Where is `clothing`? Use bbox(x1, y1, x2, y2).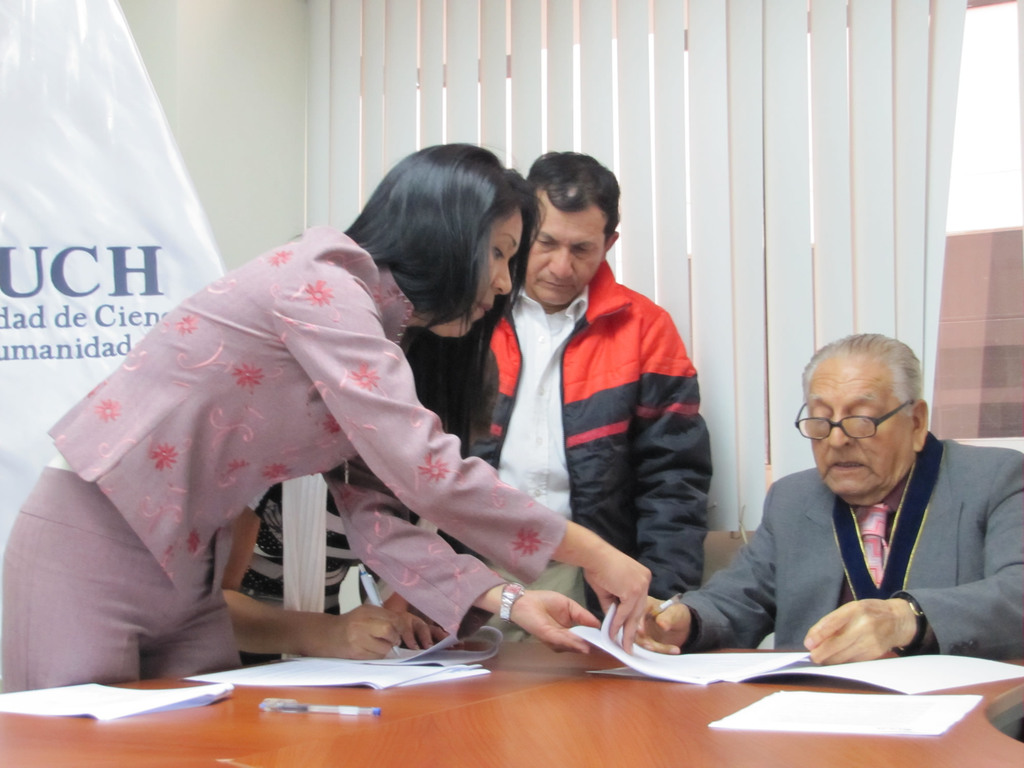
bbox(678, 428, 1023, 661).
